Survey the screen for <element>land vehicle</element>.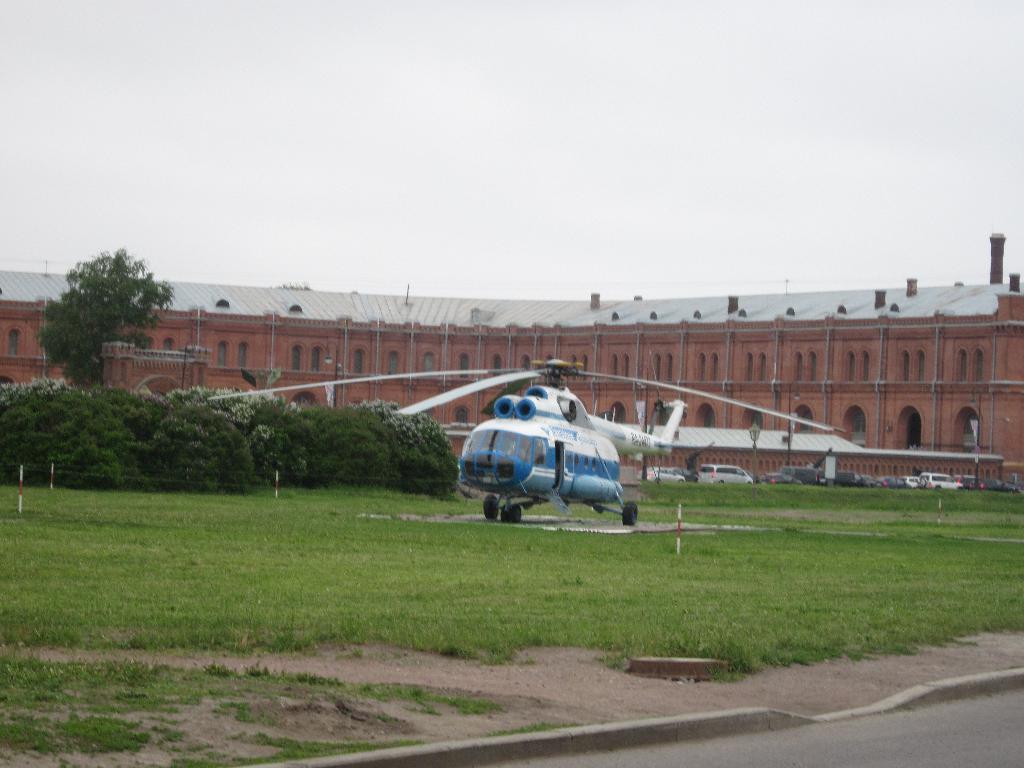
Survey found: (764, 470, 803, 486).
